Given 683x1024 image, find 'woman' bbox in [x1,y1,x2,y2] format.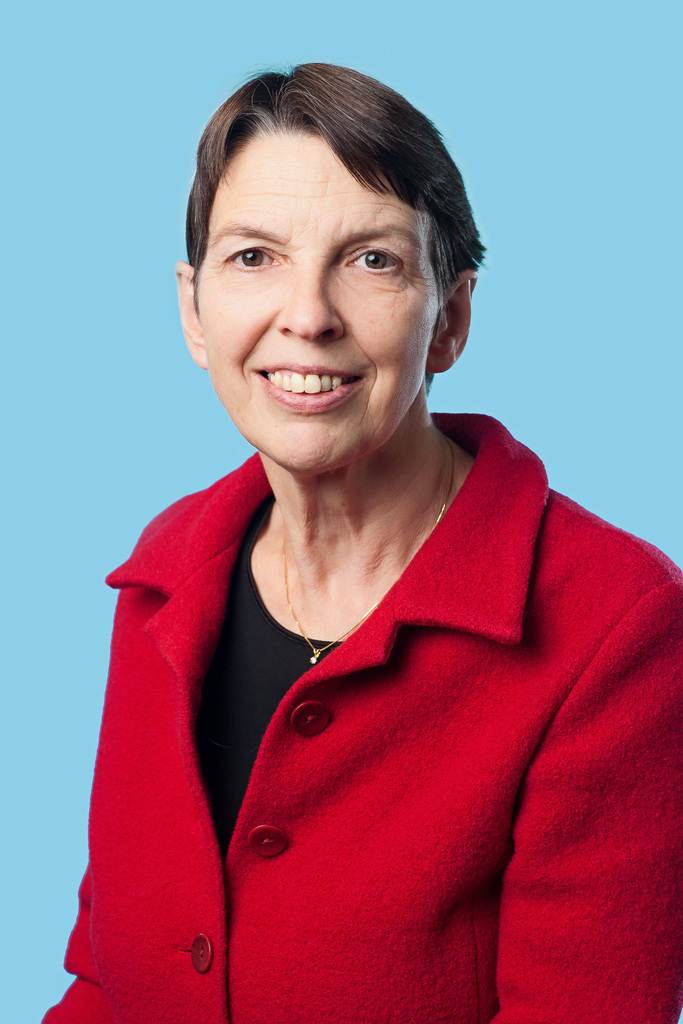
[49,32,640,1023].
